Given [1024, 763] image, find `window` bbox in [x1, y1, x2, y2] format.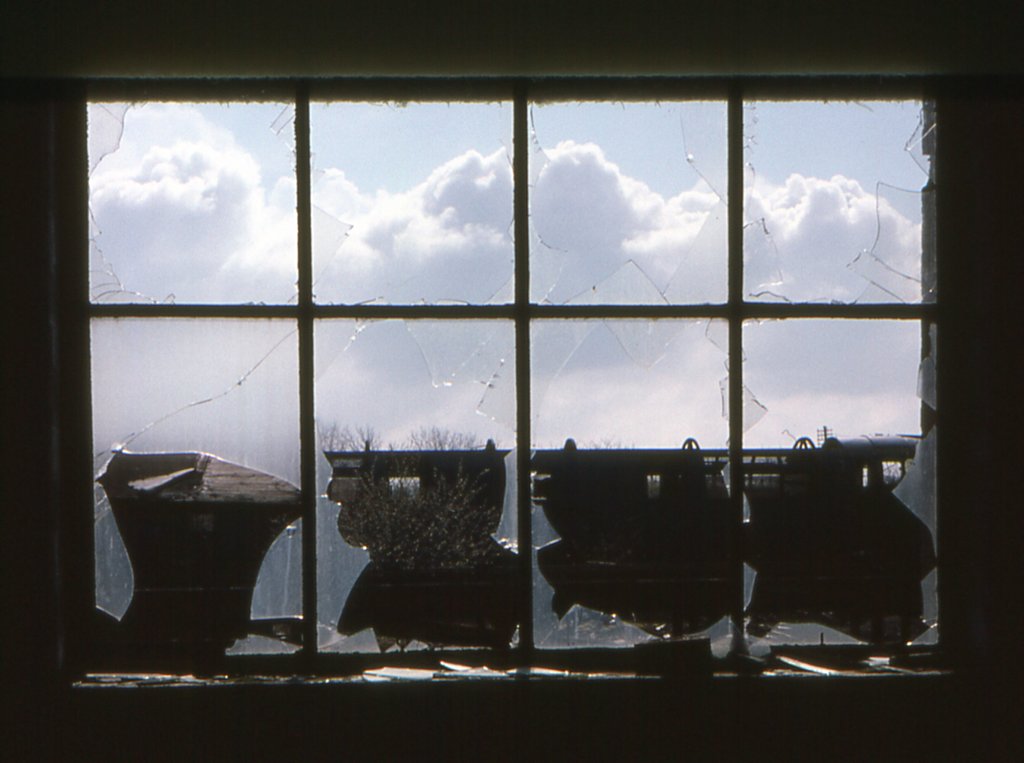
[36, 77, 1014, 753].
